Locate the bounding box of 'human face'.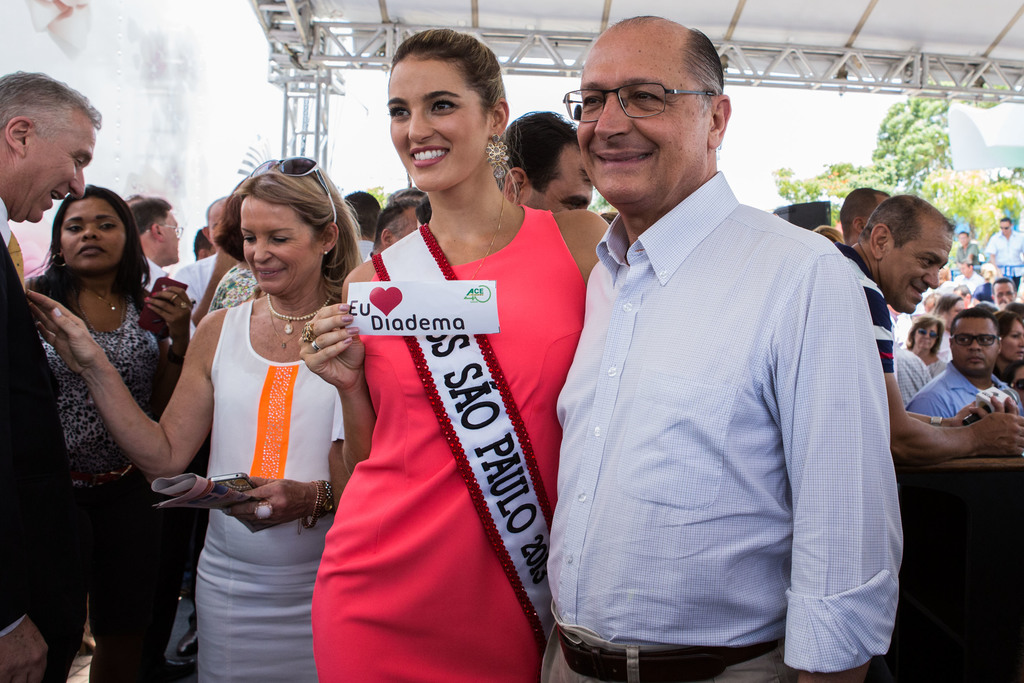
Bounding box: Rect(999, 217, 1012, 234).
